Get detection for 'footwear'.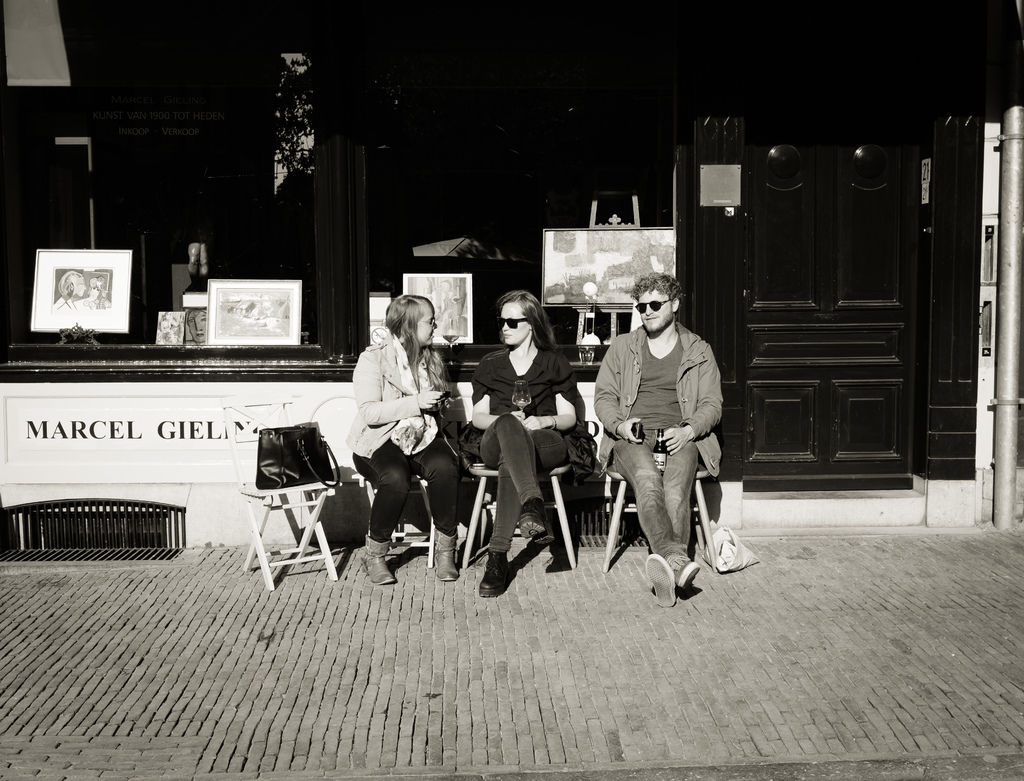
Detection: <bbox>676, 556, 702, 595</bbox>.
